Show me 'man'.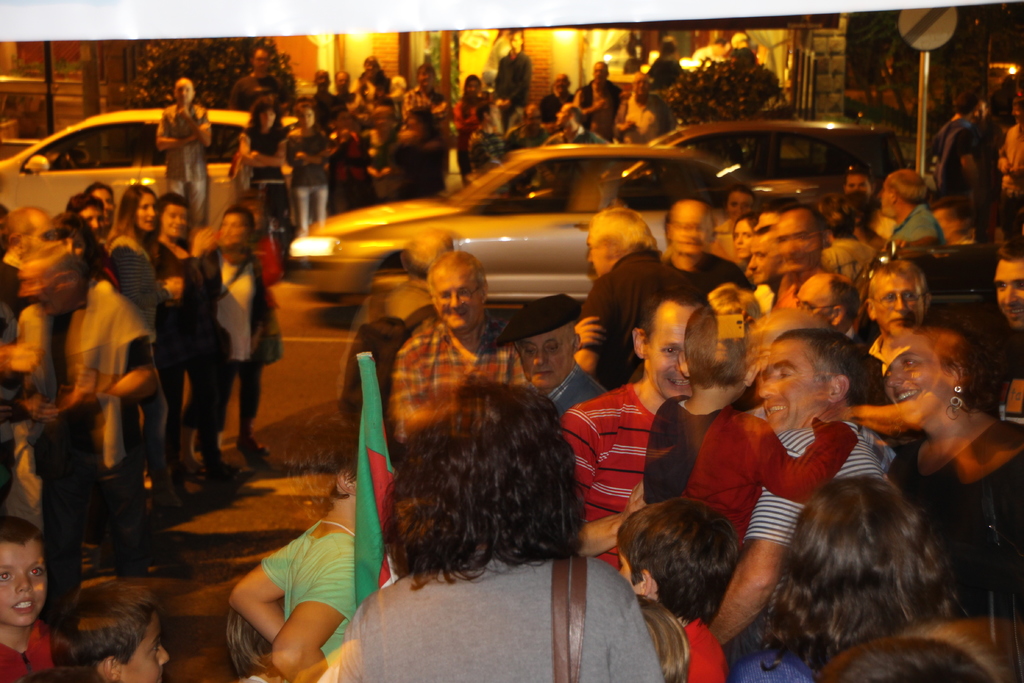
'man' is here: (left=582, top=214, right=708, bottom=380).
